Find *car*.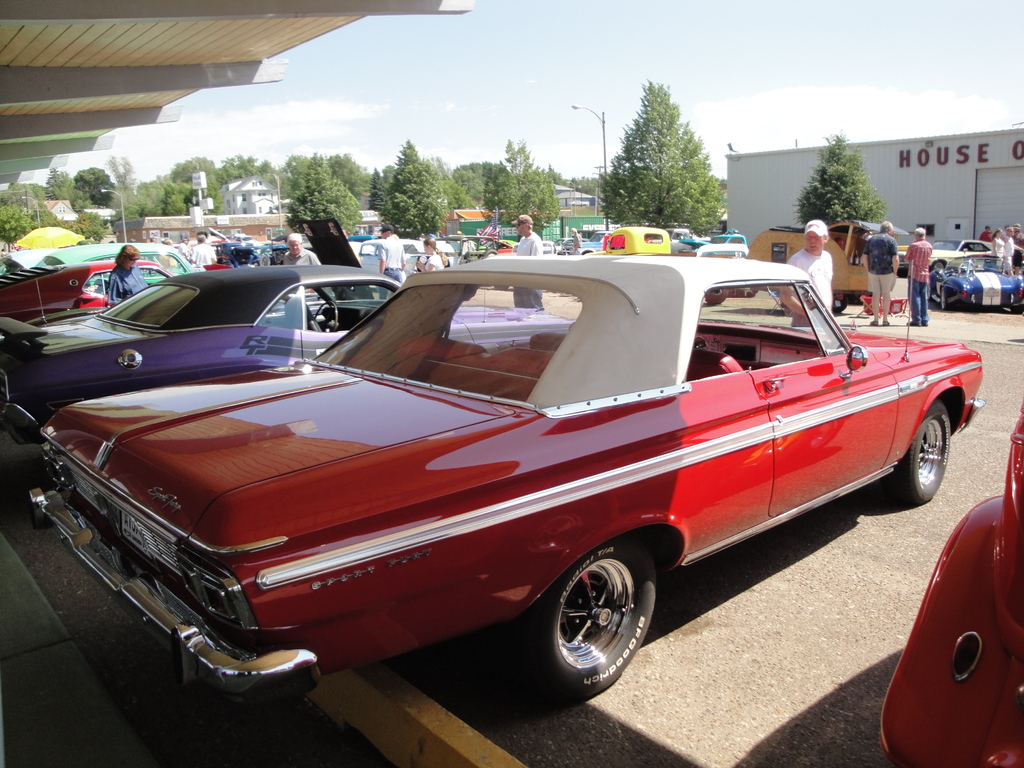
pyautogui.locateOnScreen(0, 259, 575, 470).
